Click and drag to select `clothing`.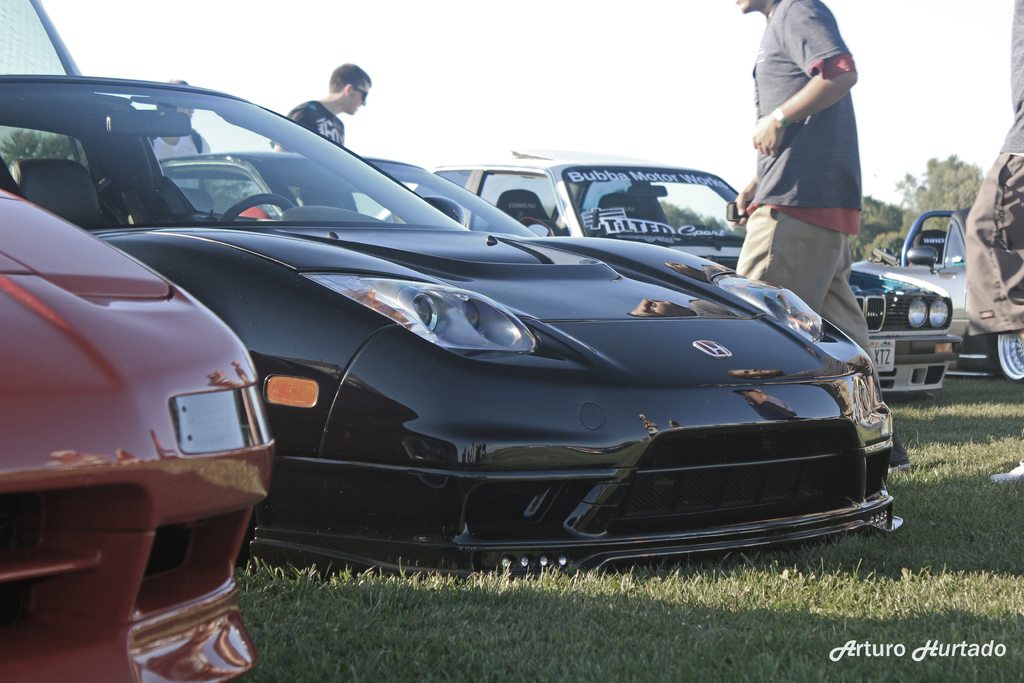
Selection: bbox=(745, 4, 874, 294).
